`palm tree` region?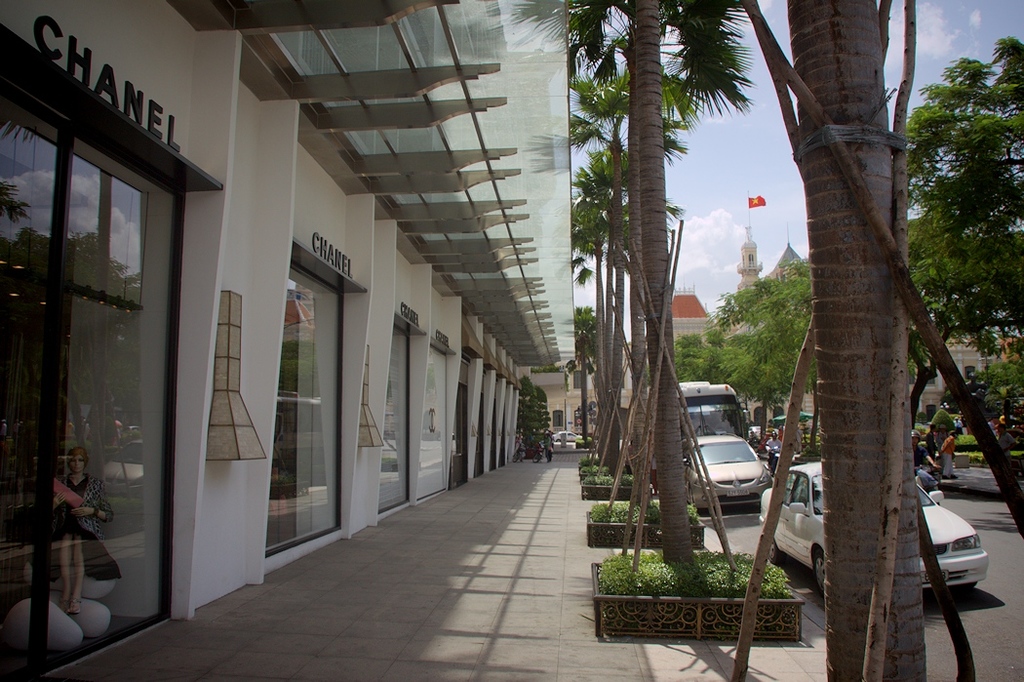
{"left": 565, "top": 31, "right": 755, "bottom": 585}
